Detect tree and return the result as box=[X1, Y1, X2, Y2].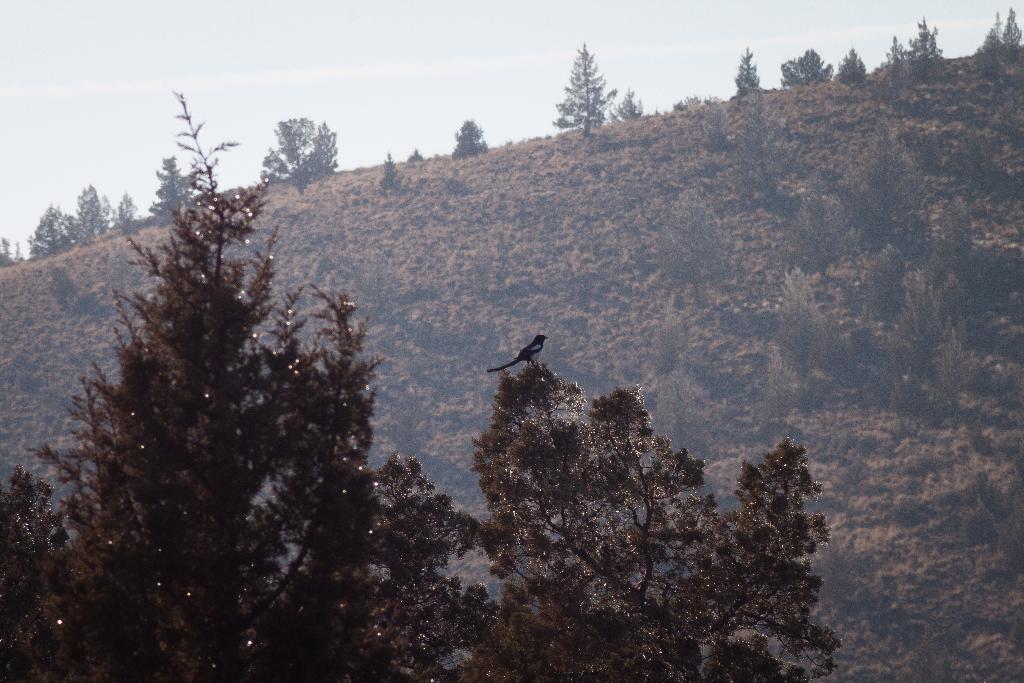
box=[255, 118, 346, 213].
